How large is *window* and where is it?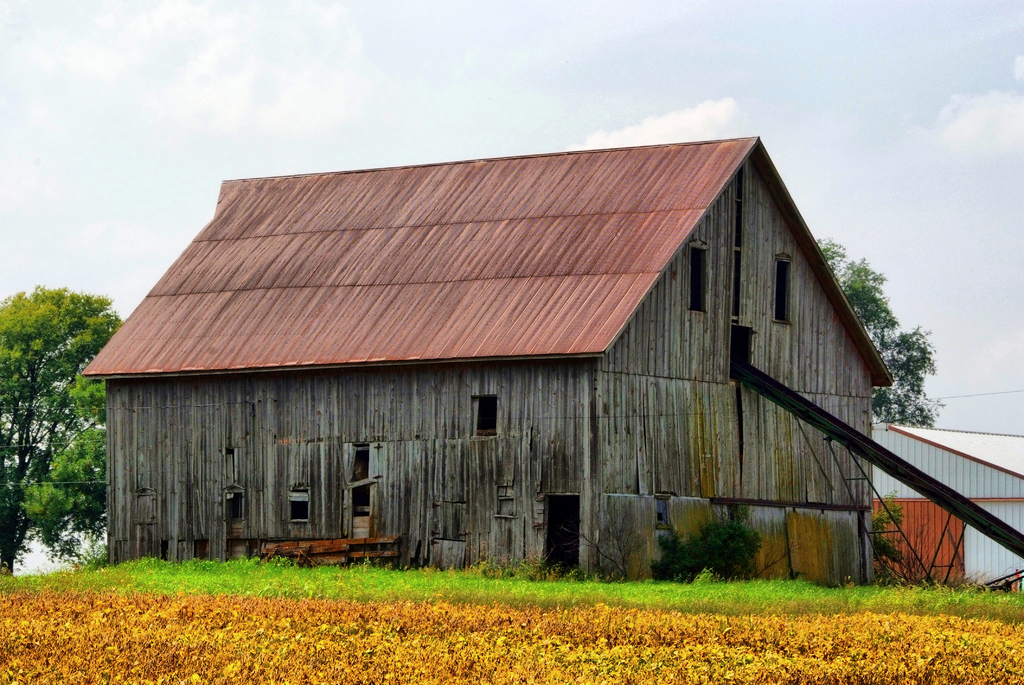
Bounding box: [x1=227, y1=489, x2=249, y2=529].
